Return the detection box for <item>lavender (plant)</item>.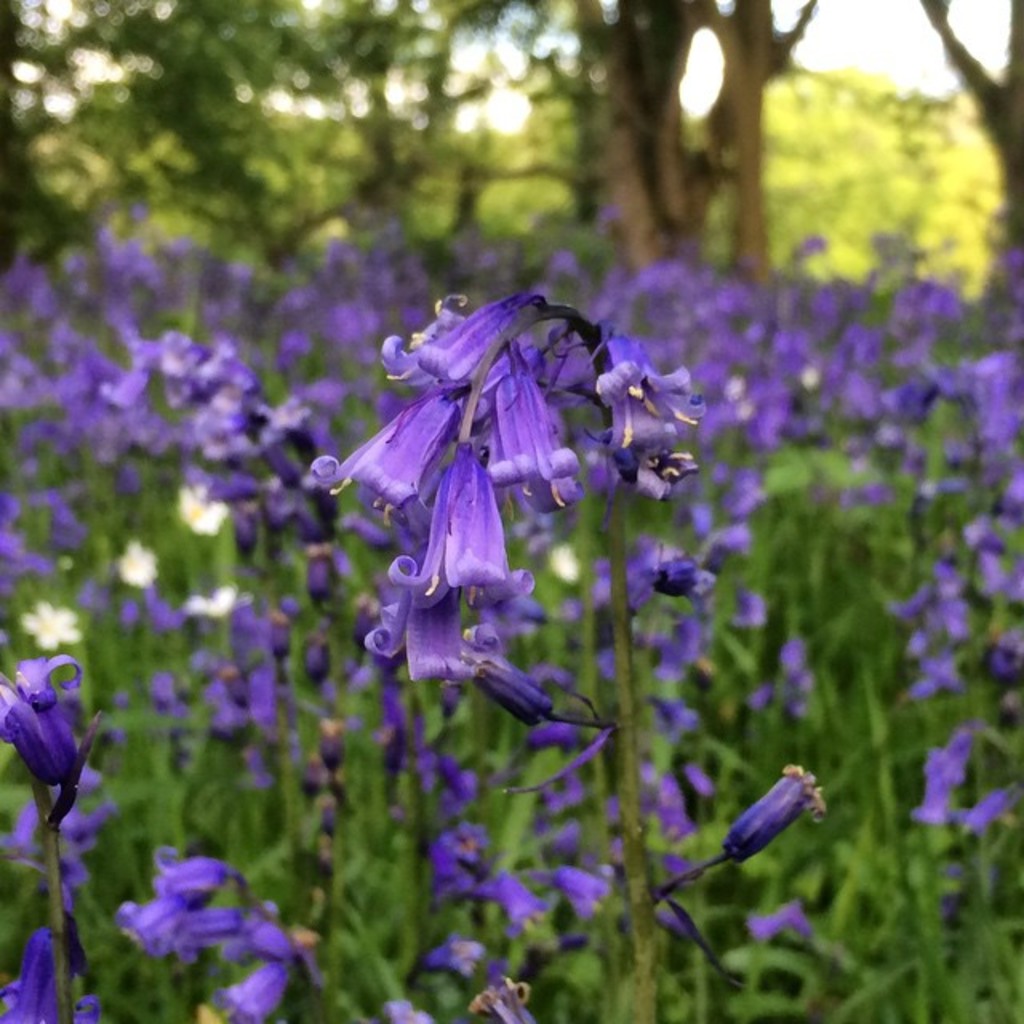
left=190, top=949, right=299, bottom=1022.
